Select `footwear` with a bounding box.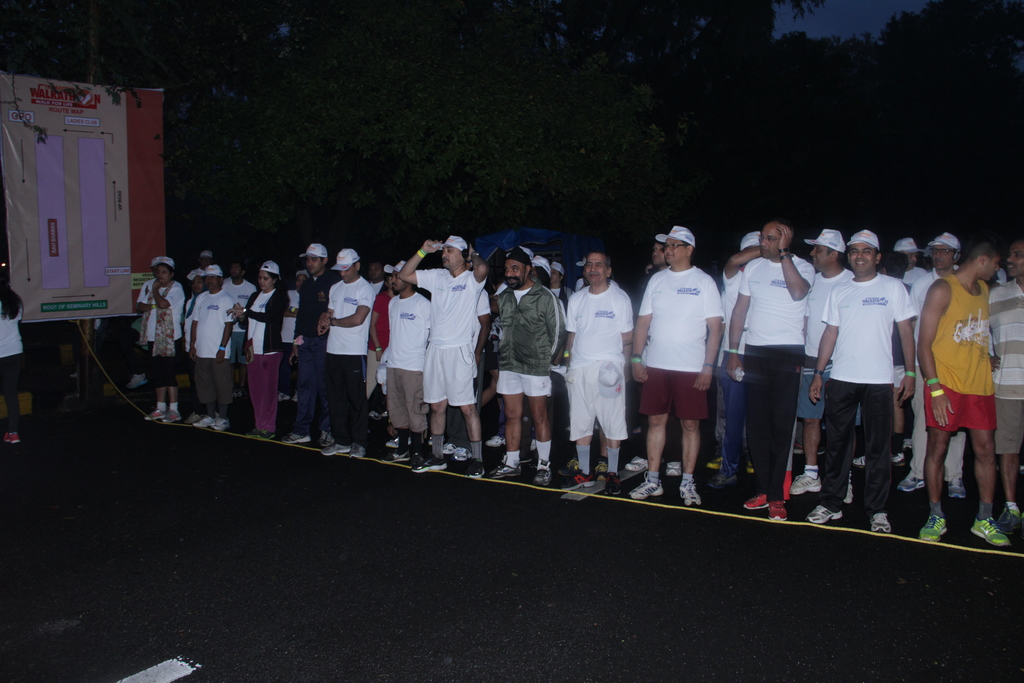
{"x1": 806, "y1": 506, "x2": 844, "y2": 523}.
